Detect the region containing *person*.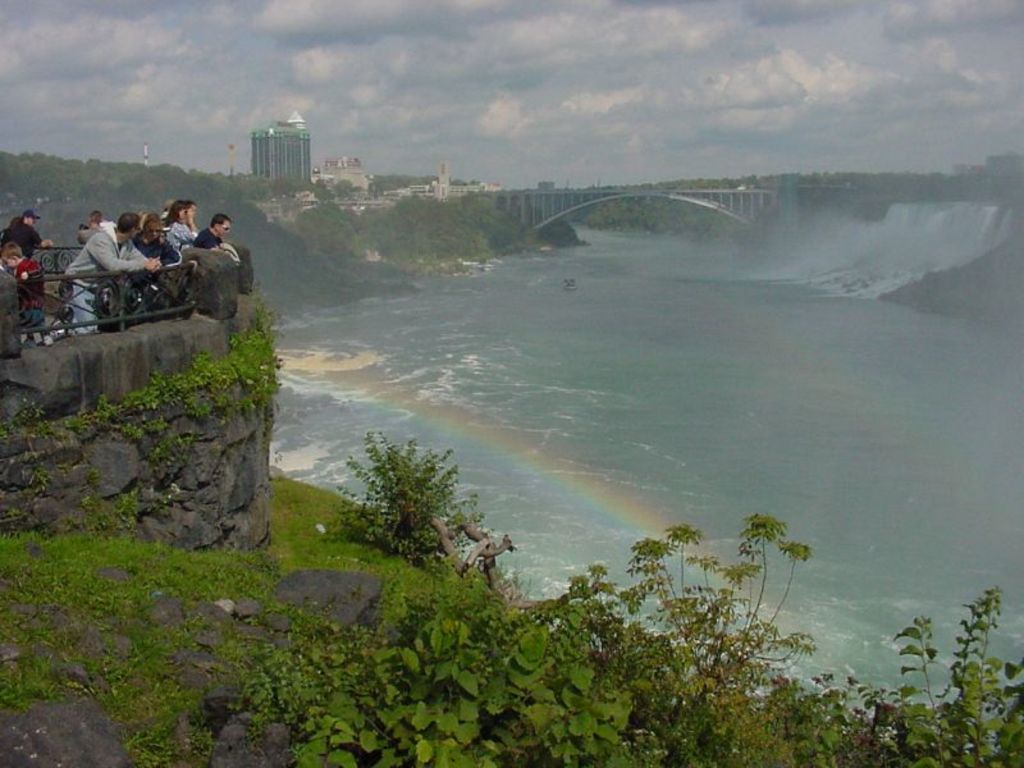
BBox(0, 238, 47, 329).
